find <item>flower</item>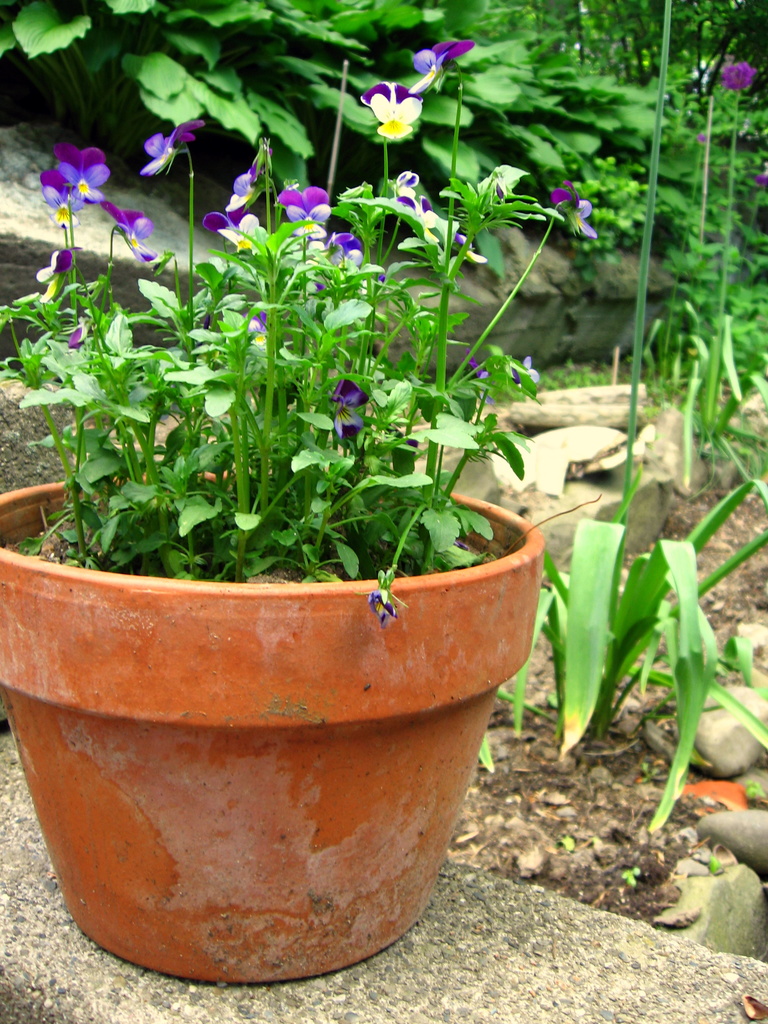
267, 162, 347, 237
